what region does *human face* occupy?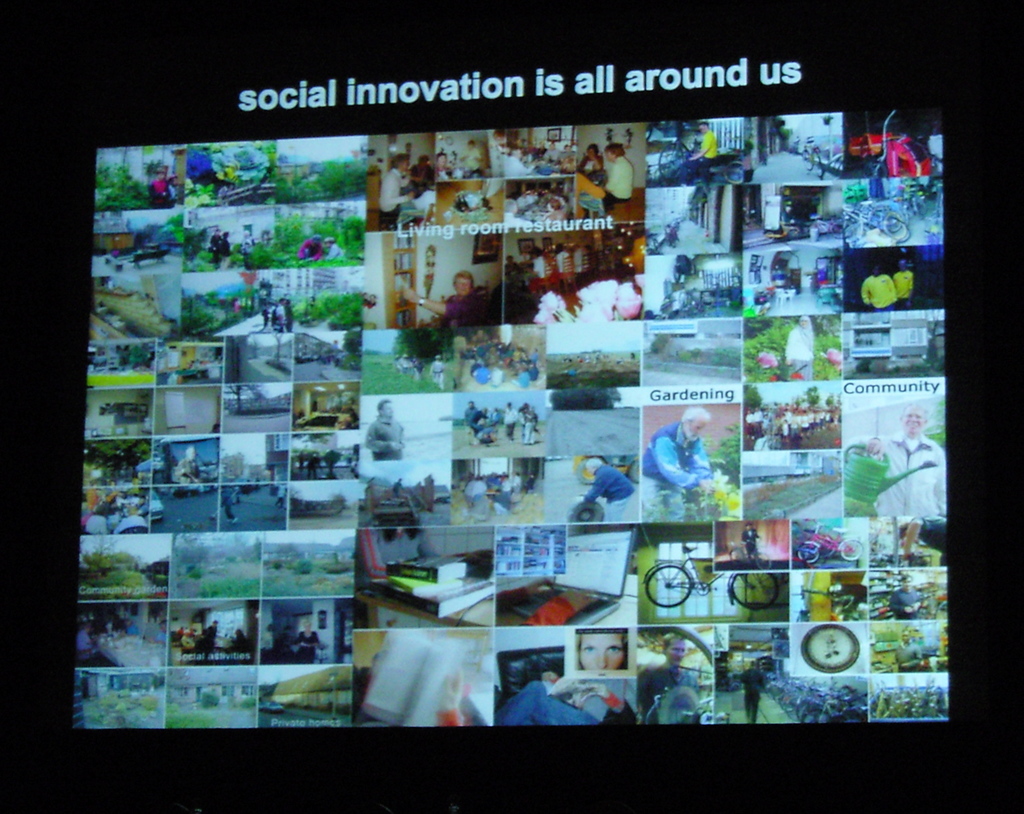
bbox=(900, 632, 909, 642).
